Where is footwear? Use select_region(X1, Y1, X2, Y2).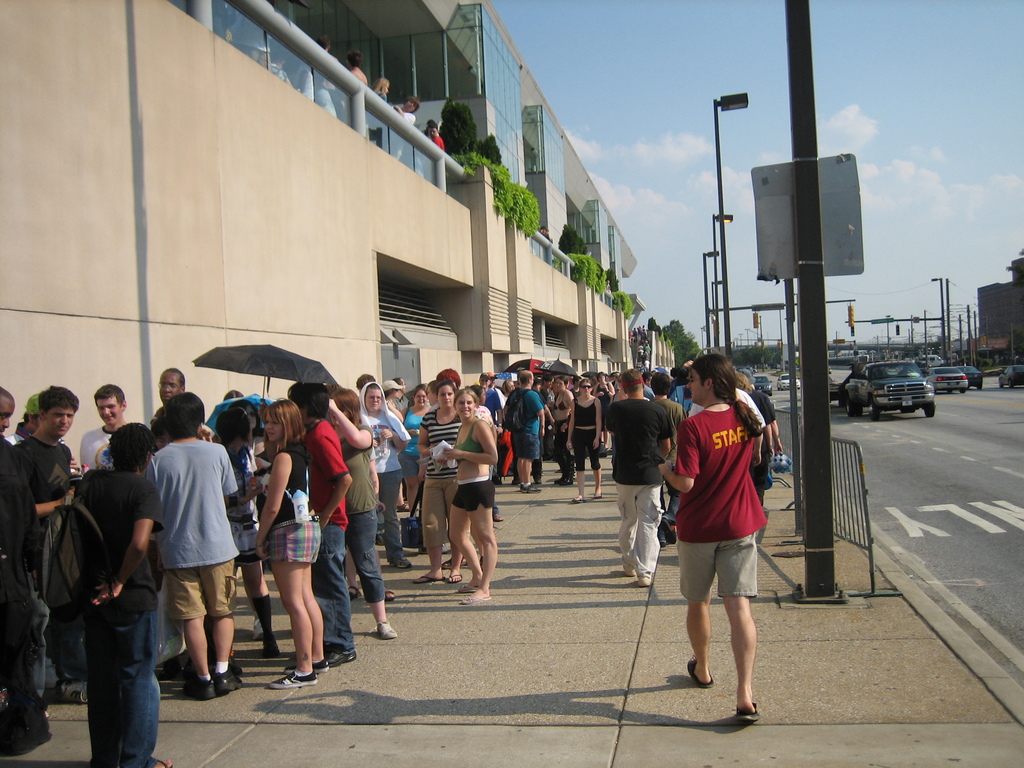
select_region(522, 485, 540, 492).
